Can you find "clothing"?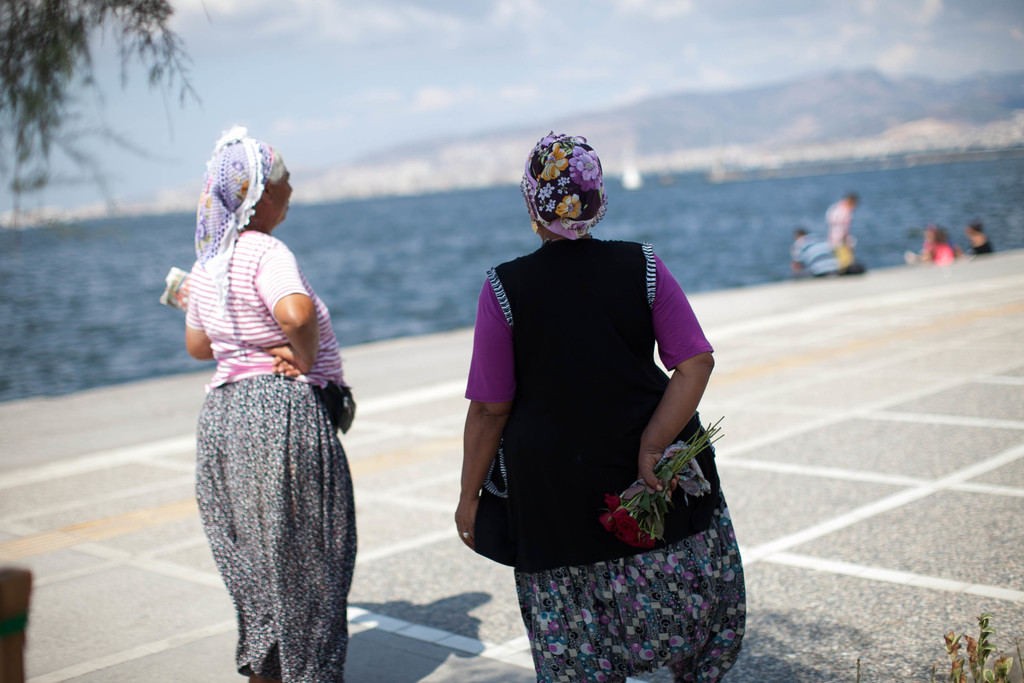
Yes, bounding box: l=925, t=238, r=950, b=268.
